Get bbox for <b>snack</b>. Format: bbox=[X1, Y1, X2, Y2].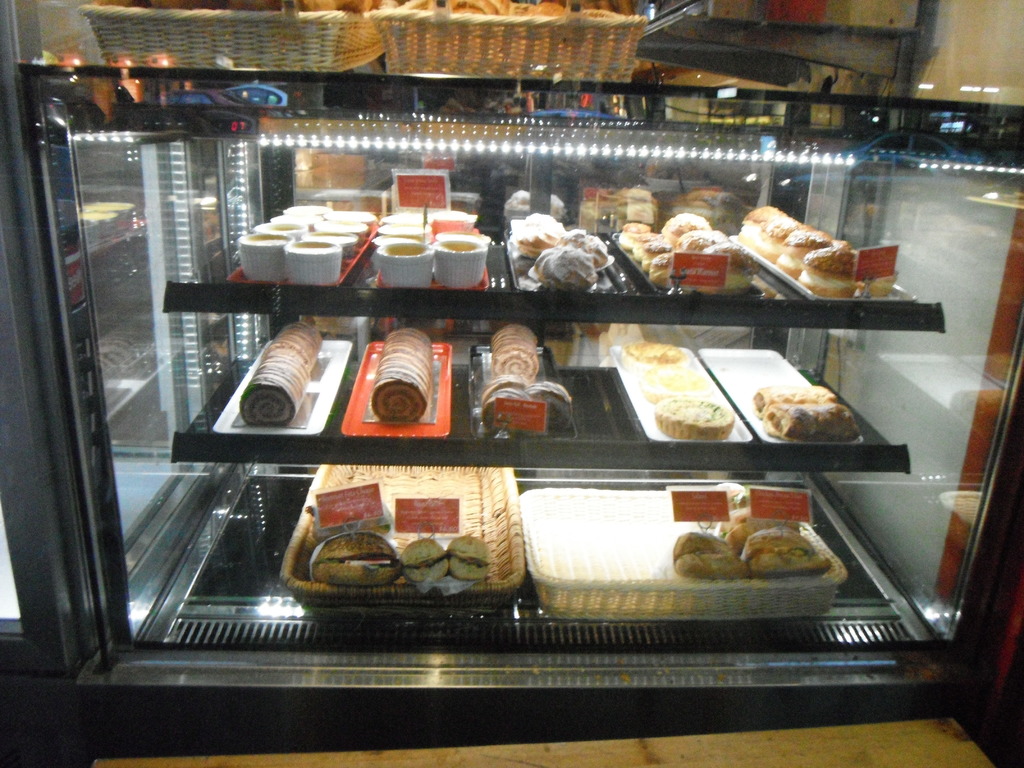
bbox=[639, 365, 708, 404].
